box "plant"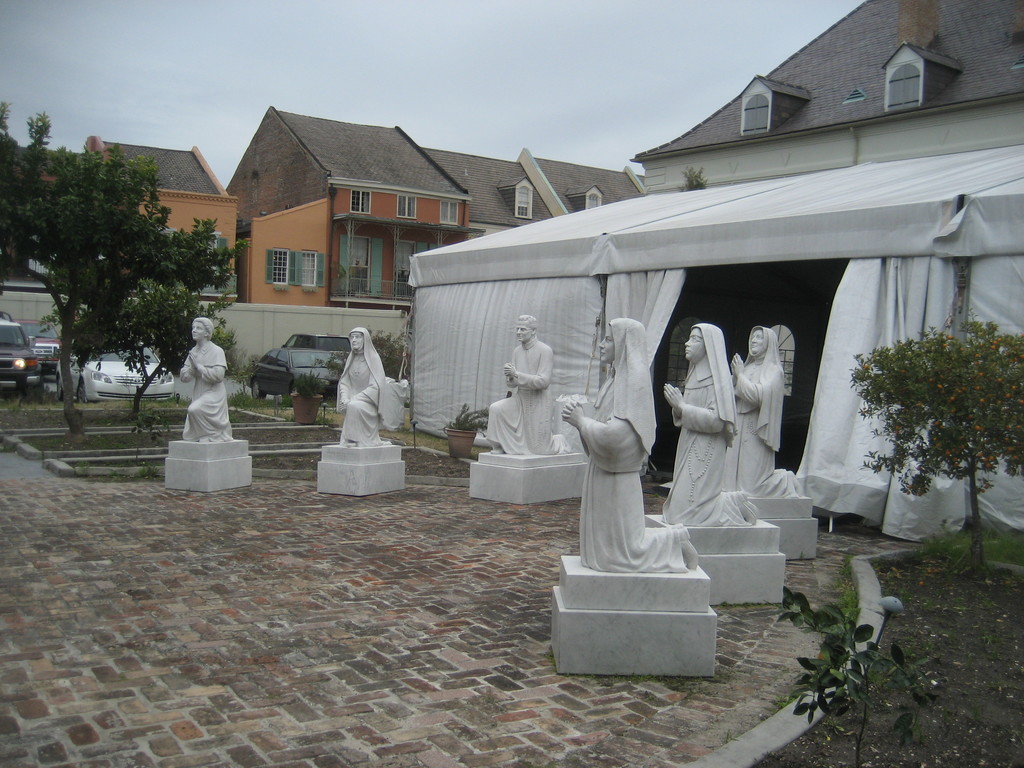
[x1=131, y1=408, x2=174, y2=460]
